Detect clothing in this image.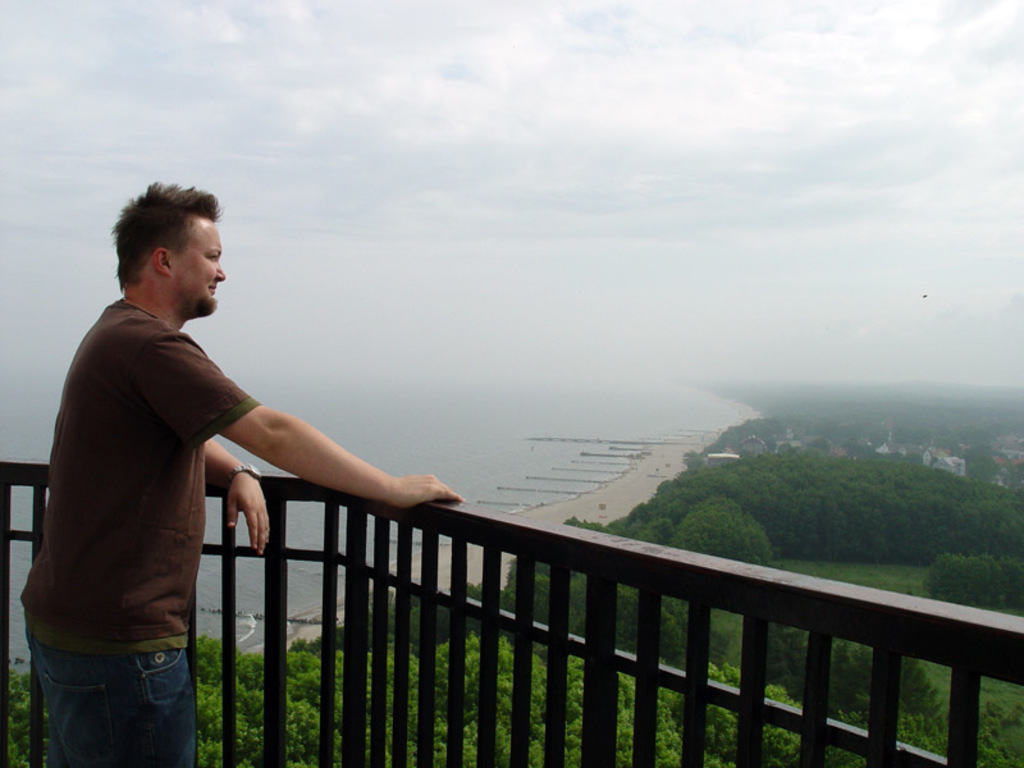
Detection: rect(36, 228, 415, 681).
